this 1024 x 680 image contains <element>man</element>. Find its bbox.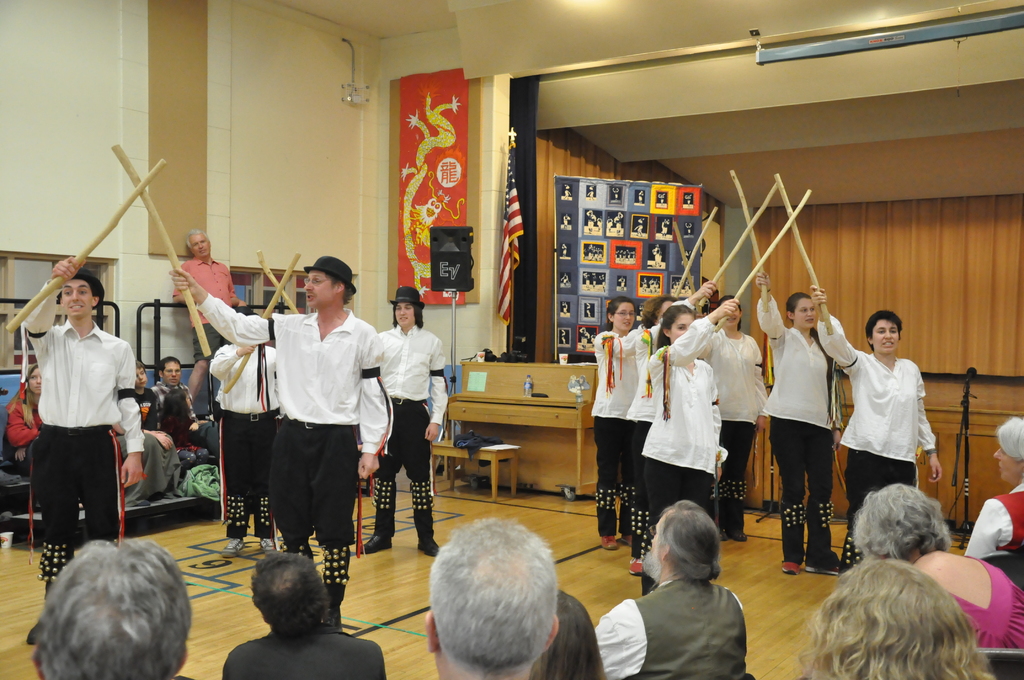
left=169, top=263, right=388, bottom=633.
